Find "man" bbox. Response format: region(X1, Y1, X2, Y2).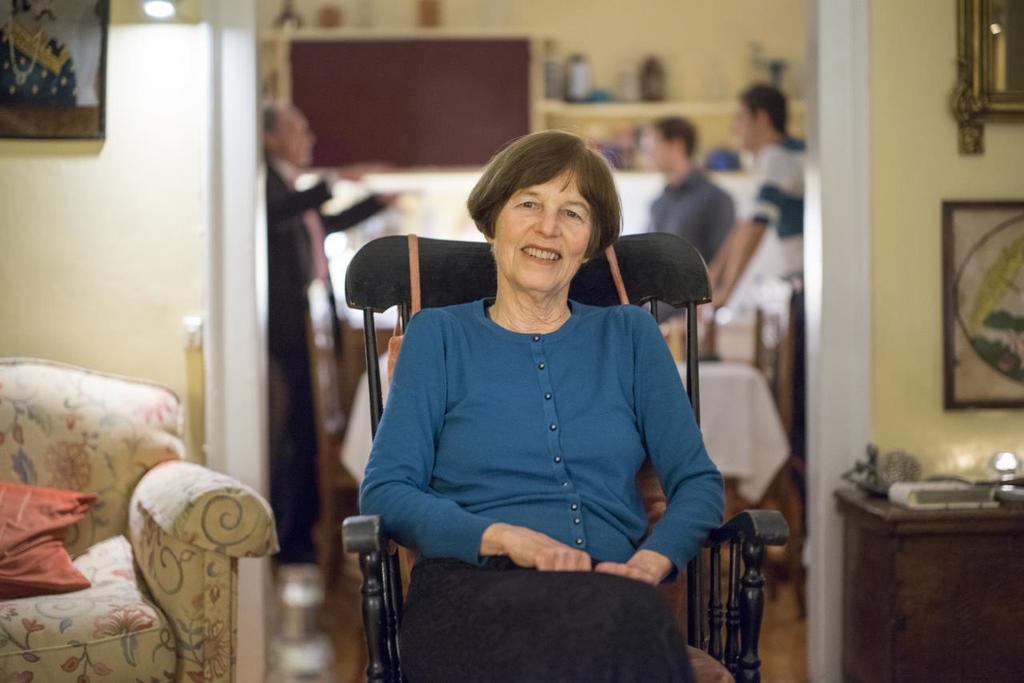
region(266, 98, 426, 566).
